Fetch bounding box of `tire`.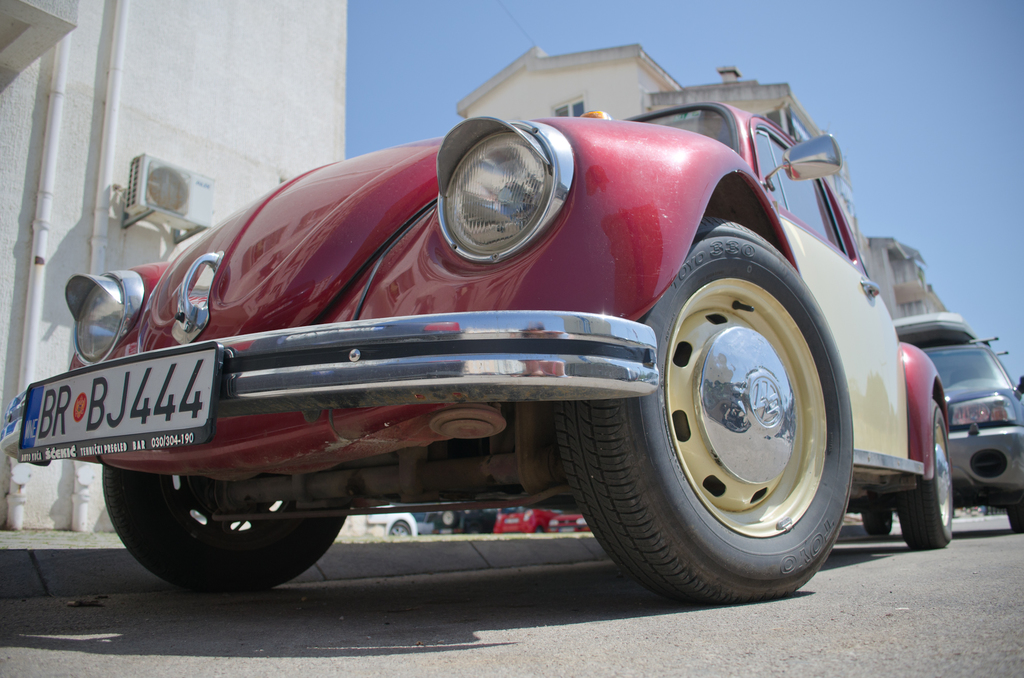
Bbox: [858,507,895,540].
